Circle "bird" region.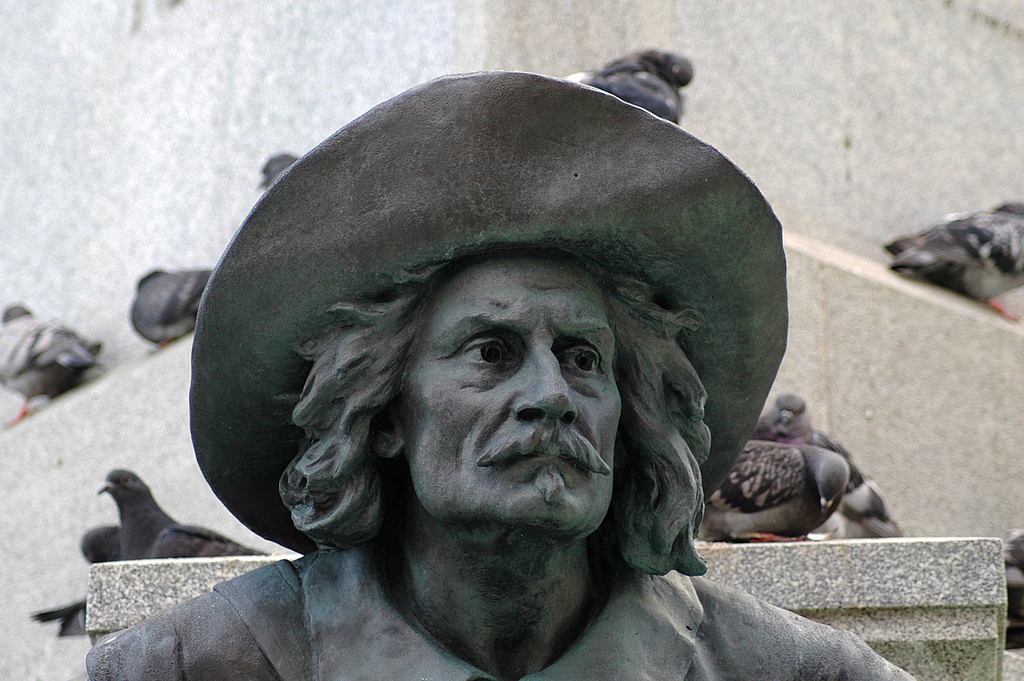
Region: <region>751, 390, 813, 445</region>.
